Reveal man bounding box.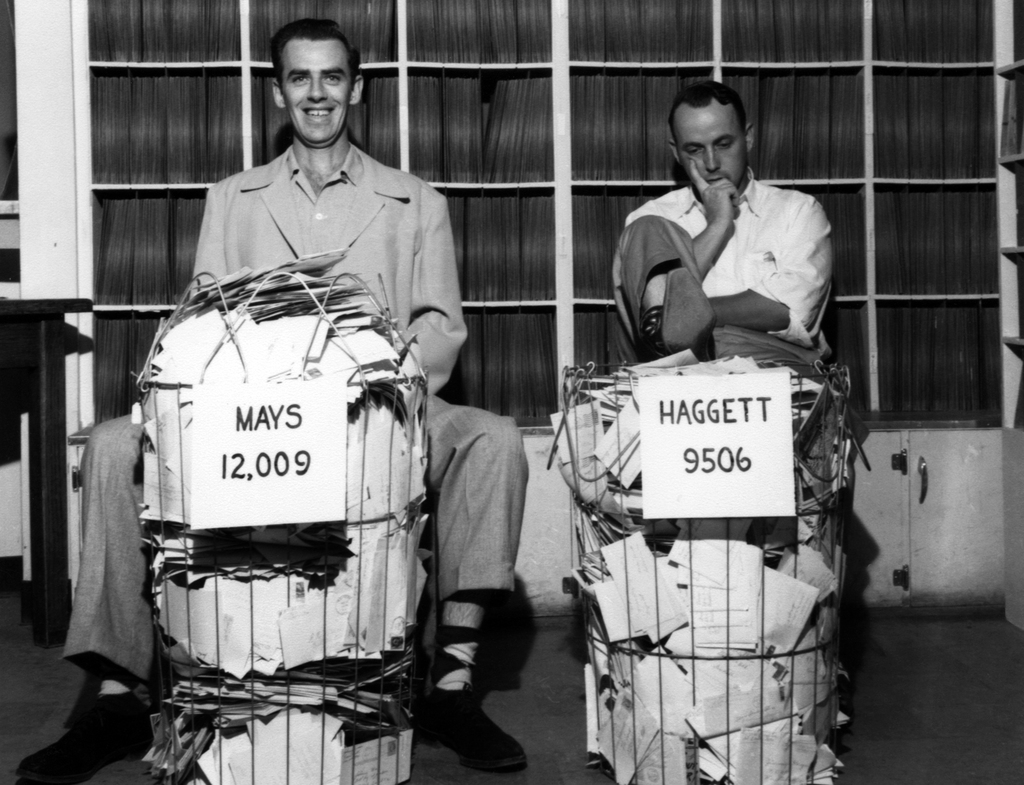
Revealed: 16:19:530:784.
